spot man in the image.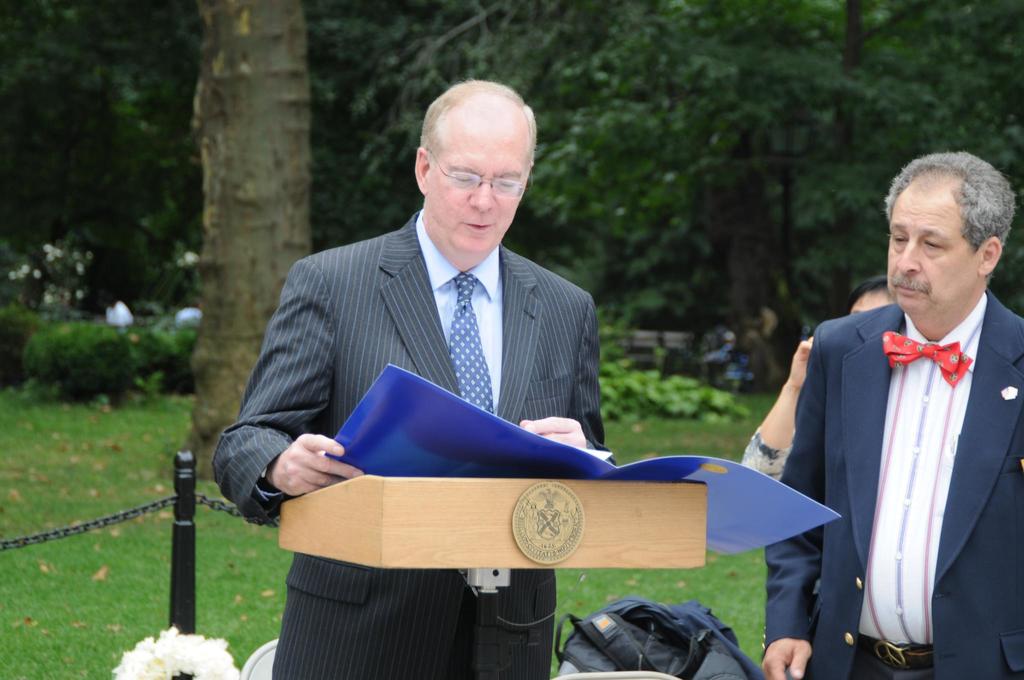
man found at (left=769, top=168, right=1023, bottom=674).
